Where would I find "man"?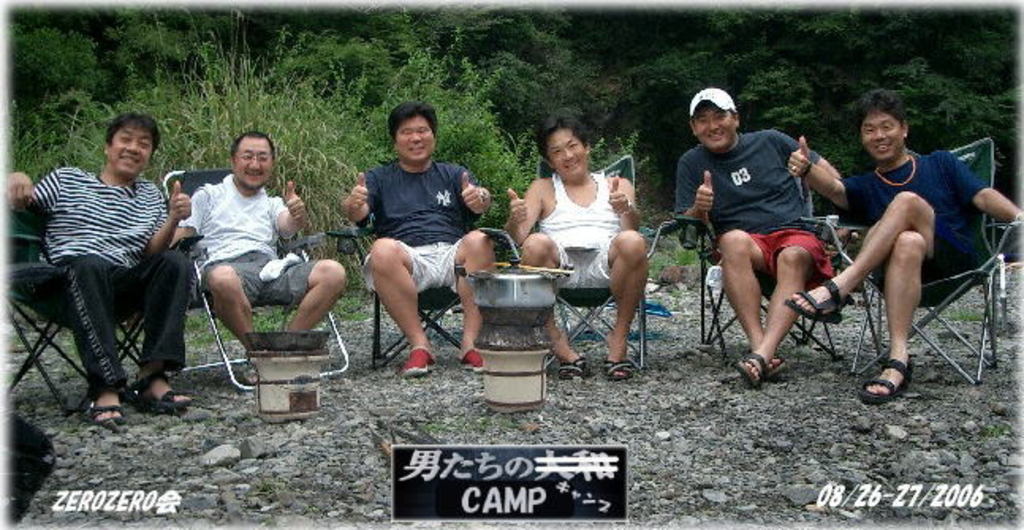
At pyautogui.locateOnScreen(502, 112, 652, 381).
